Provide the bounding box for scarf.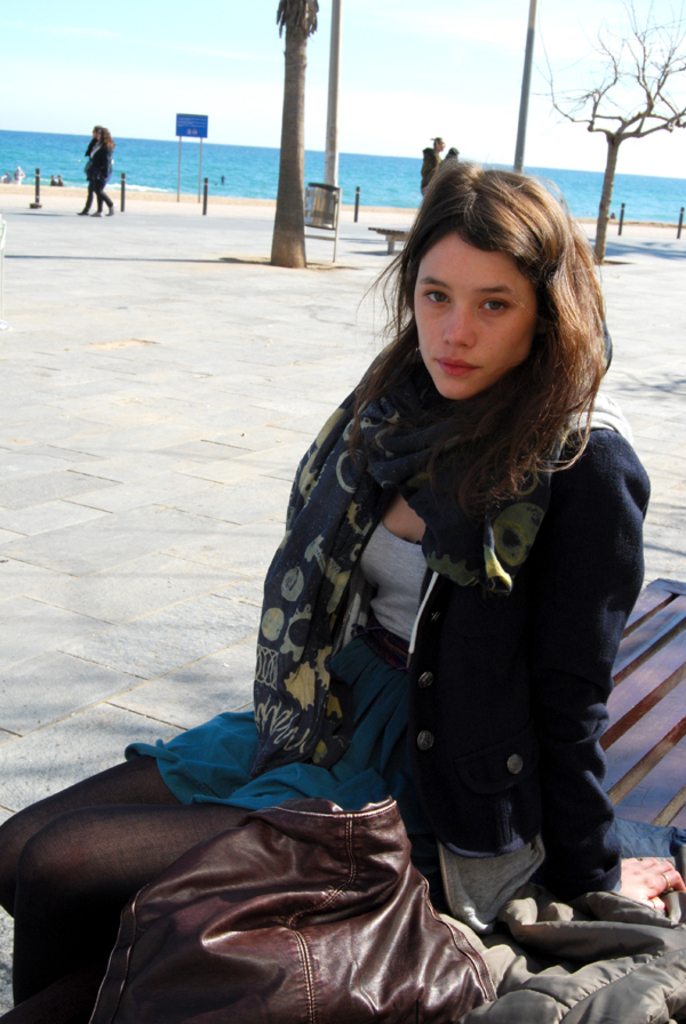
locate(256, 335, 430, 755).
